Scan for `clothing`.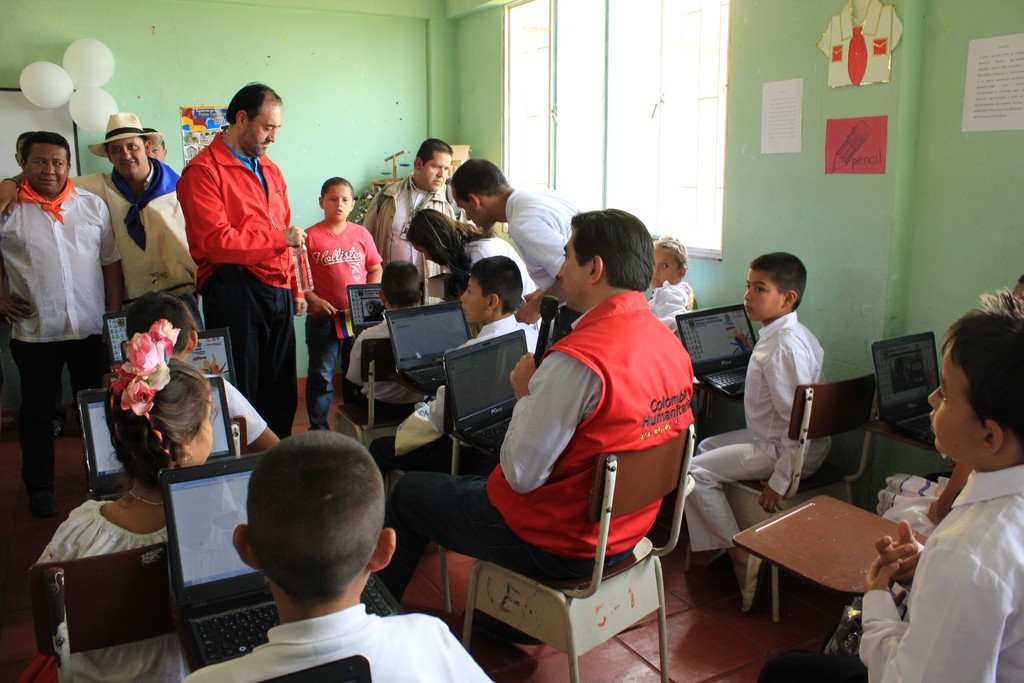
Scan result: 294/212/379/430.
